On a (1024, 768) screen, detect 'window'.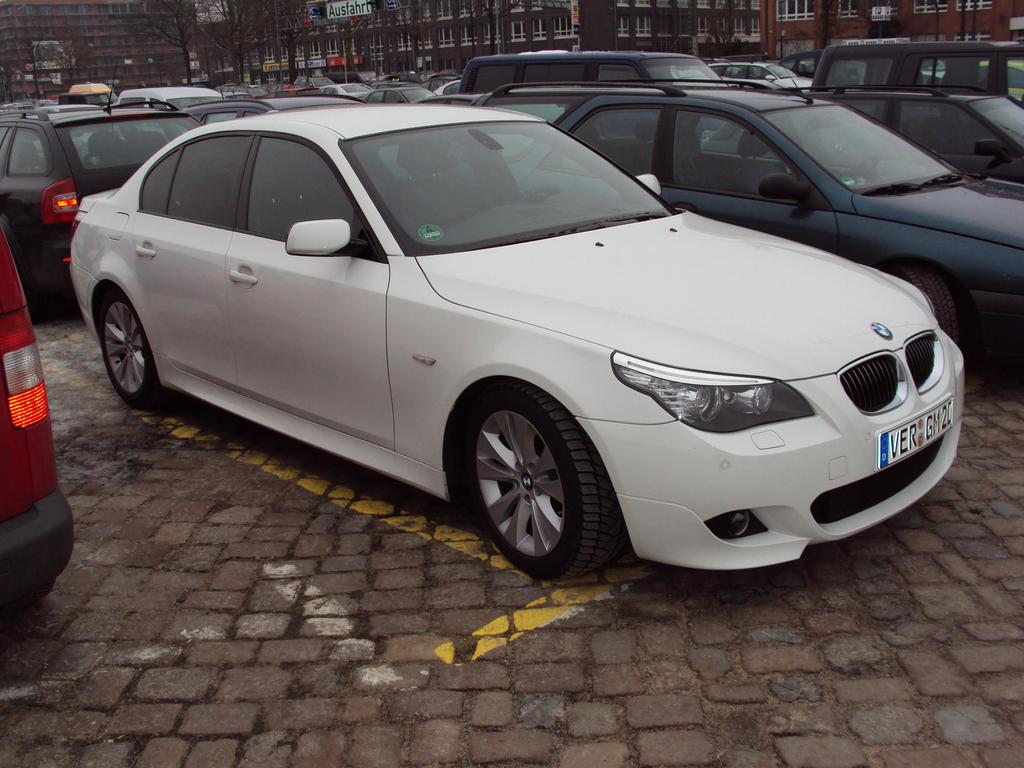
917,0,947,10.
